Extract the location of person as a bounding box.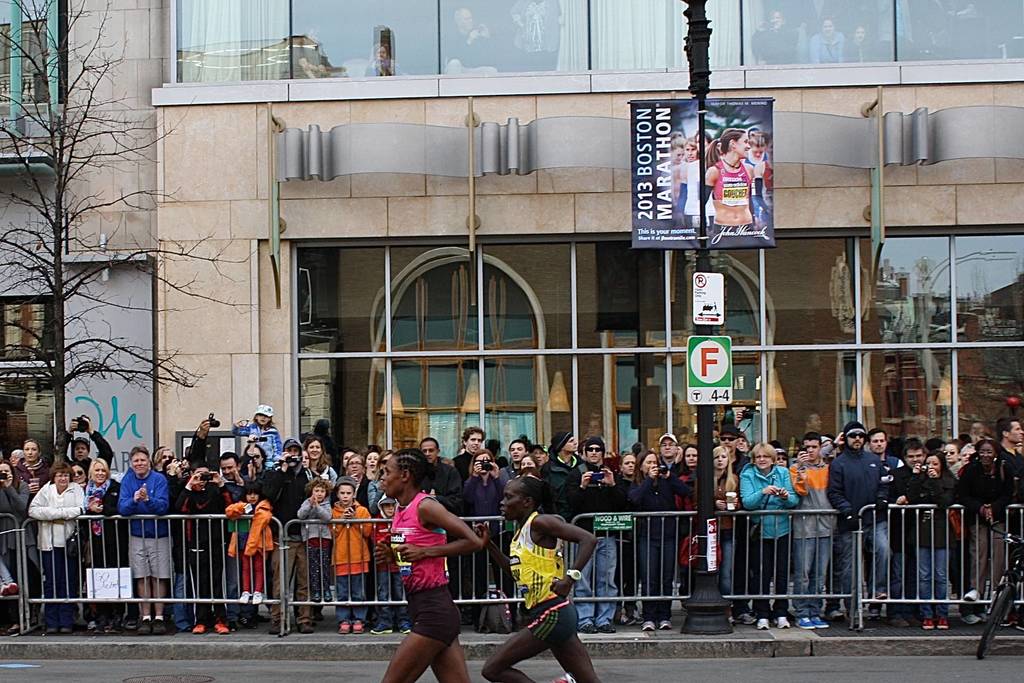
bbox(334, 481, 378, 639).
